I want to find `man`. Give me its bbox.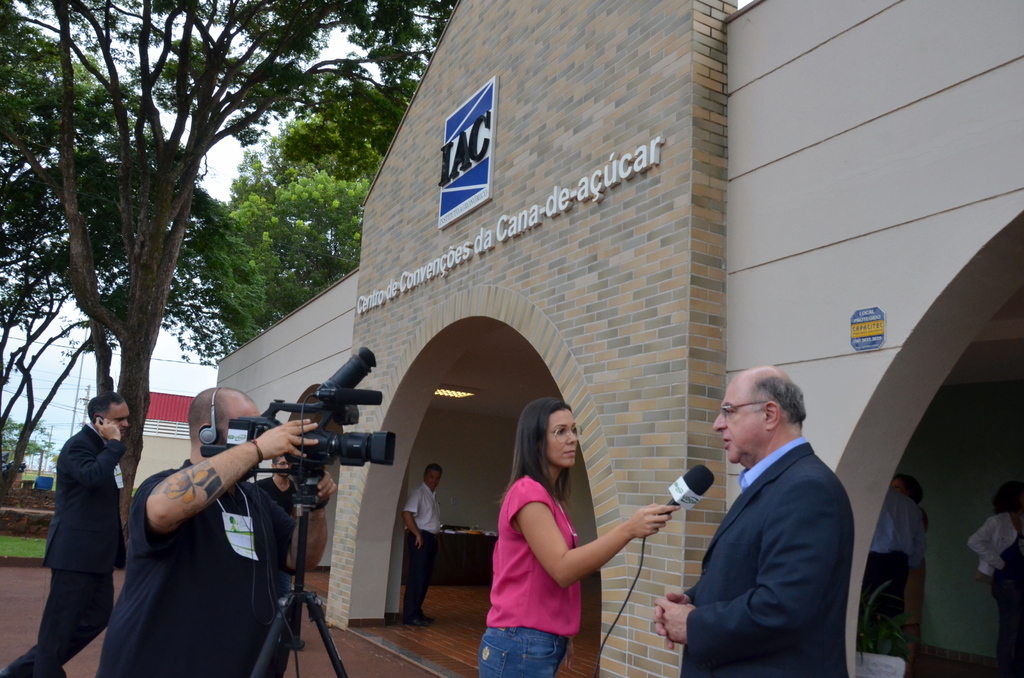
(247,449,302,507).
